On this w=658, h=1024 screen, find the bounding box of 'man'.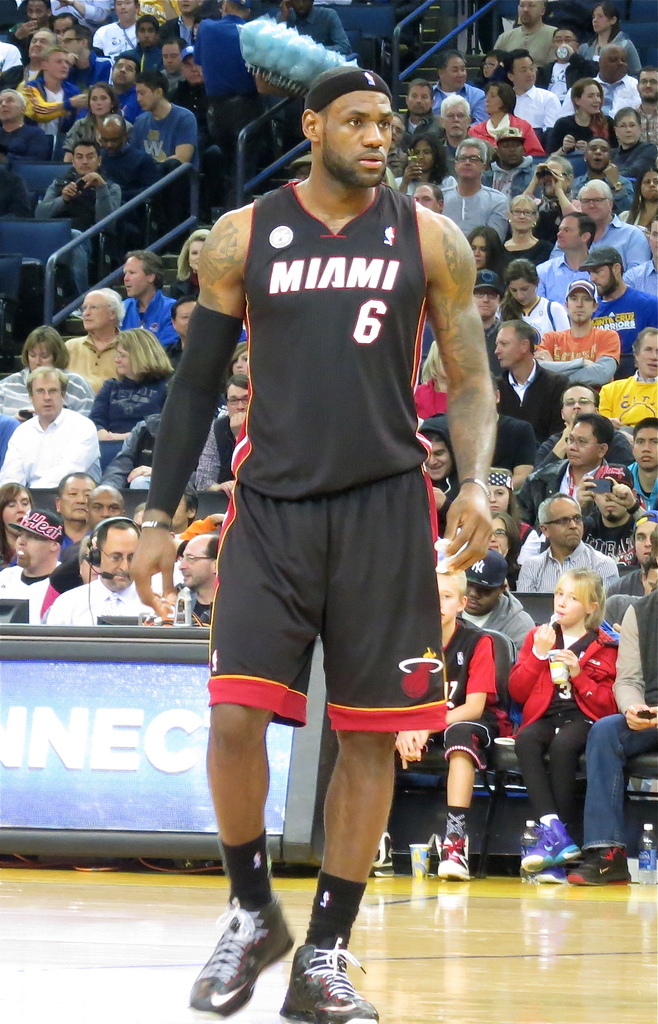
Bounding box: detection(58, 475, 95, 555).
